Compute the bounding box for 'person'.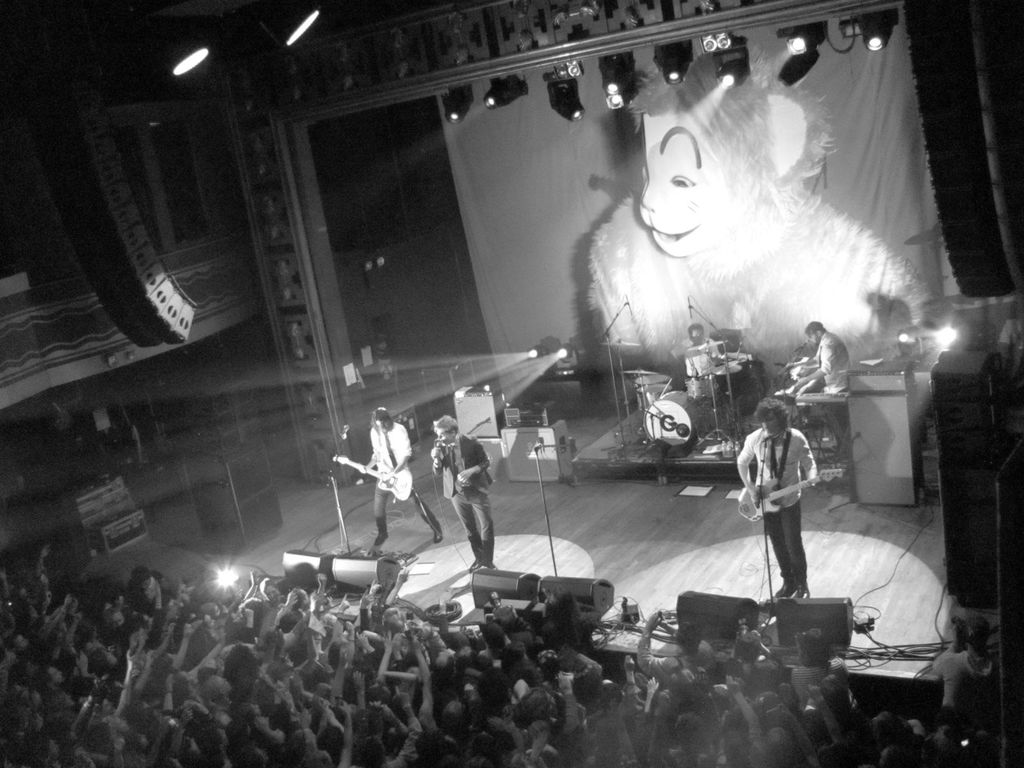
[x1=730, y1=390, x2=820, y2=610].
